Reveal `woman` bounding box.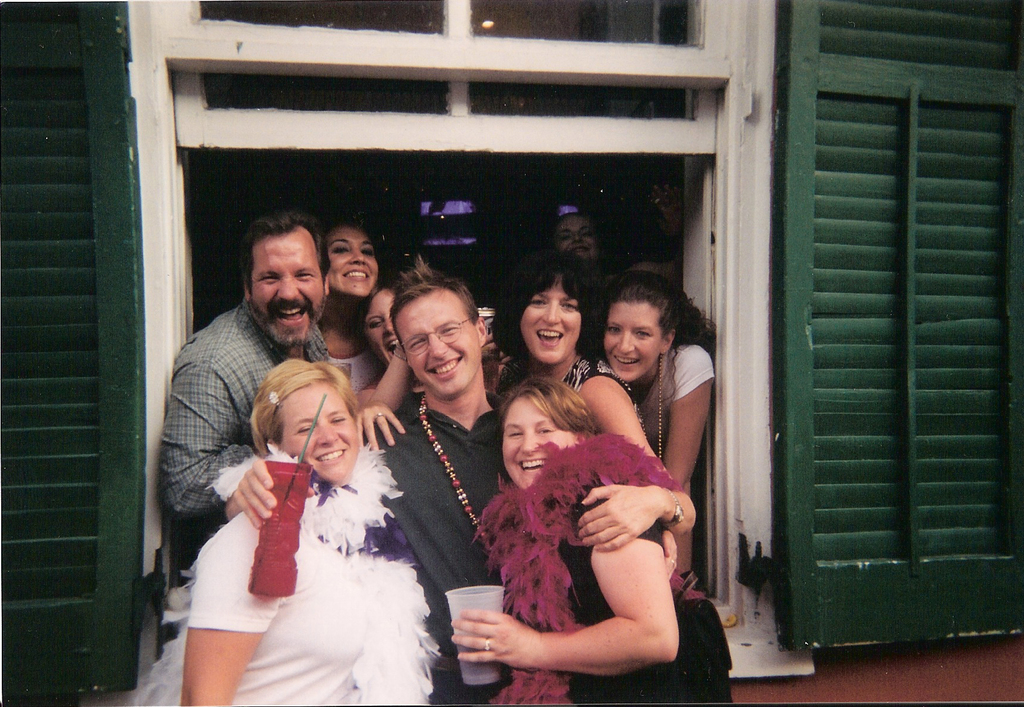
Revealed: region(484, 242, 701, 561).
